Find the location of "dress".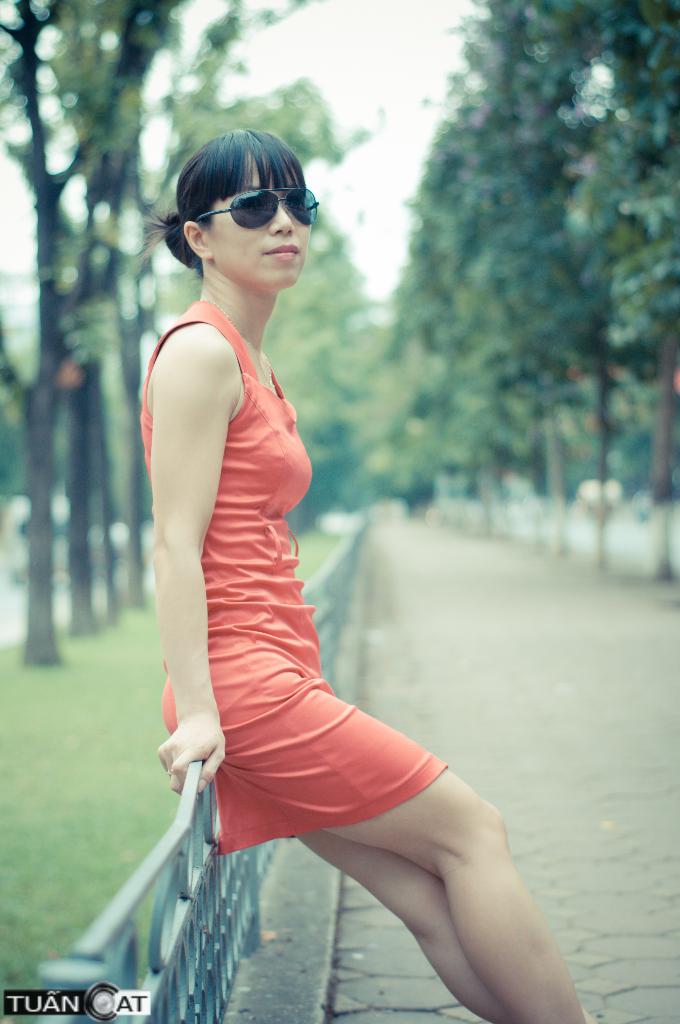
Location: (x1=124, y1=345, x2=435, y2=861).
